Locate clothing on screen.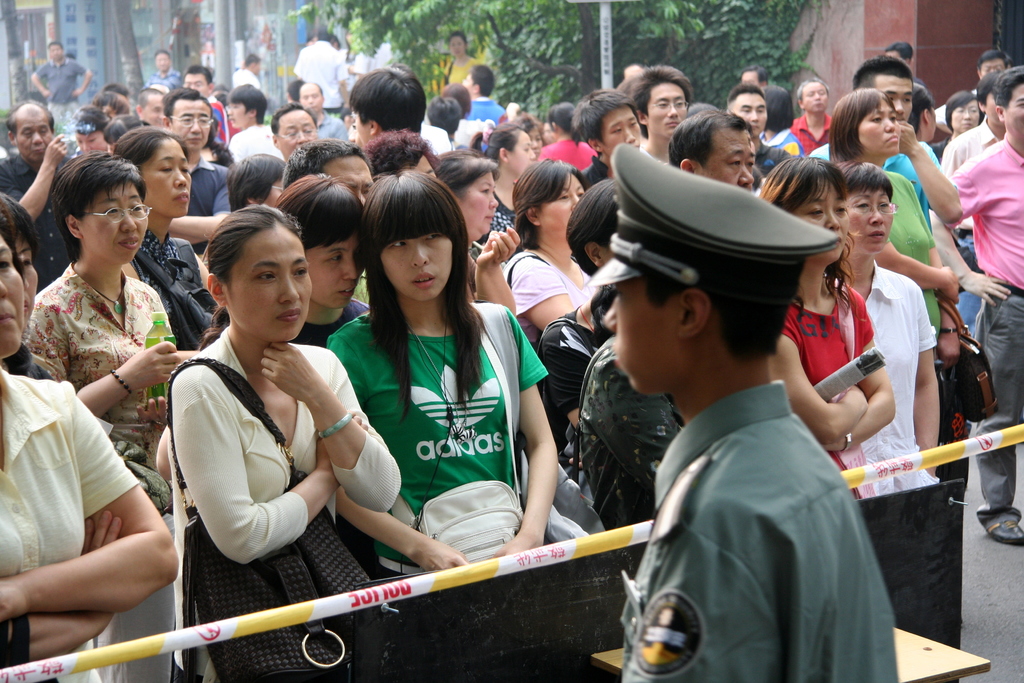
On screen at (left=311, top=115, right=350, bottom=142).
